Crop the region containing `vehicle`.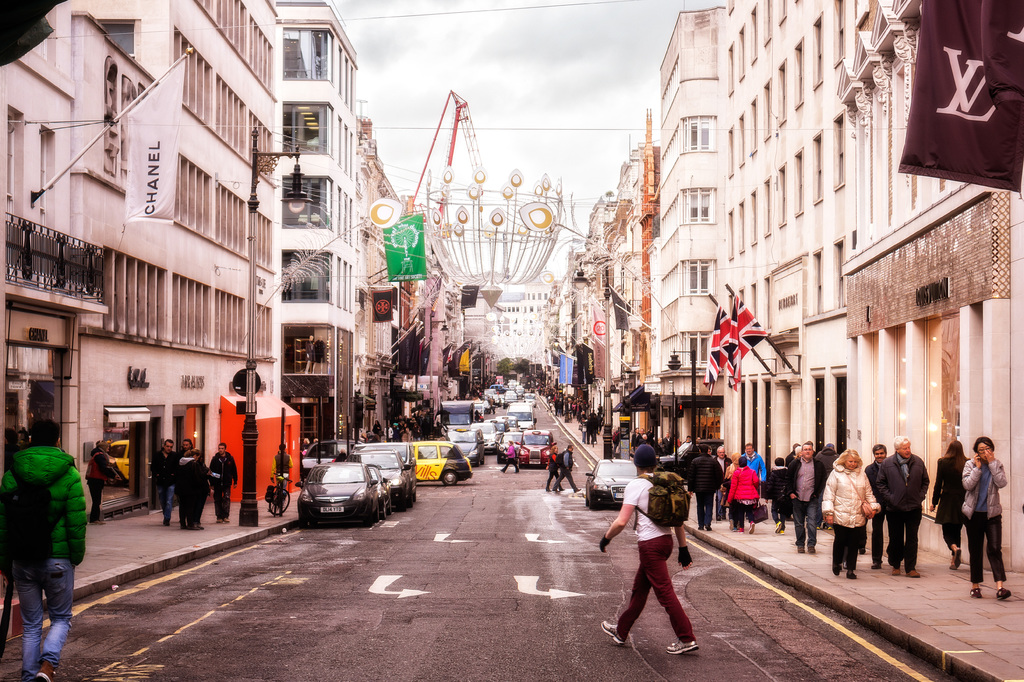
Crop region: <bbox>480, 394, 491, 411</bbox>.
